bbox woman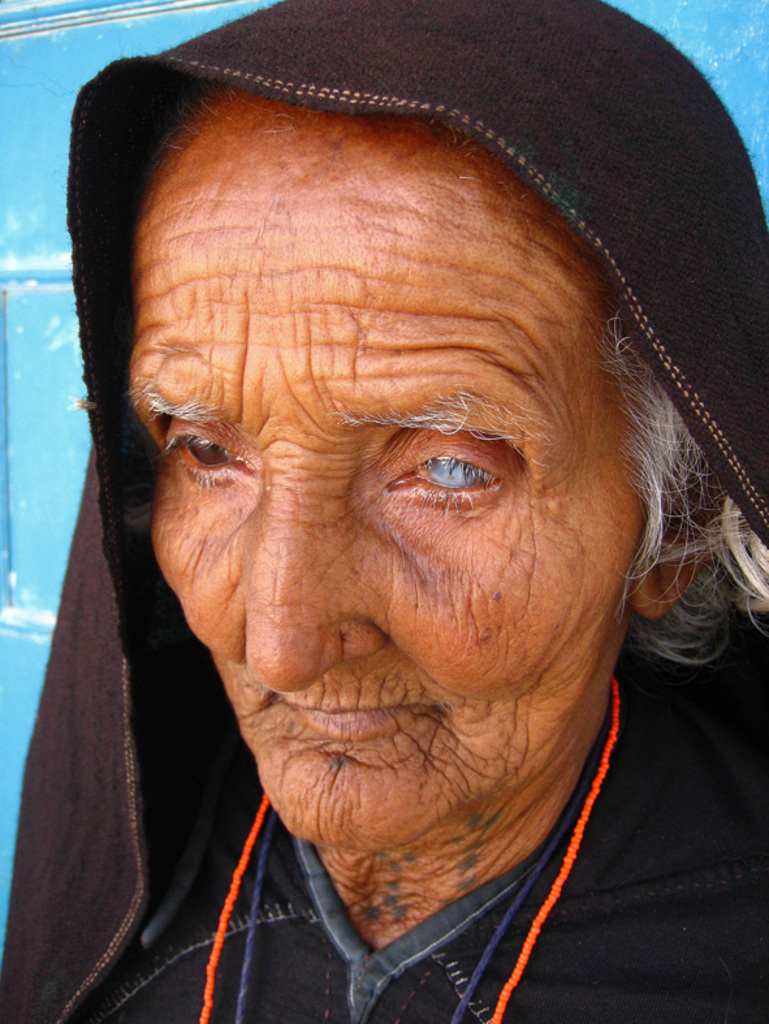
29, 0, 755, 1020
